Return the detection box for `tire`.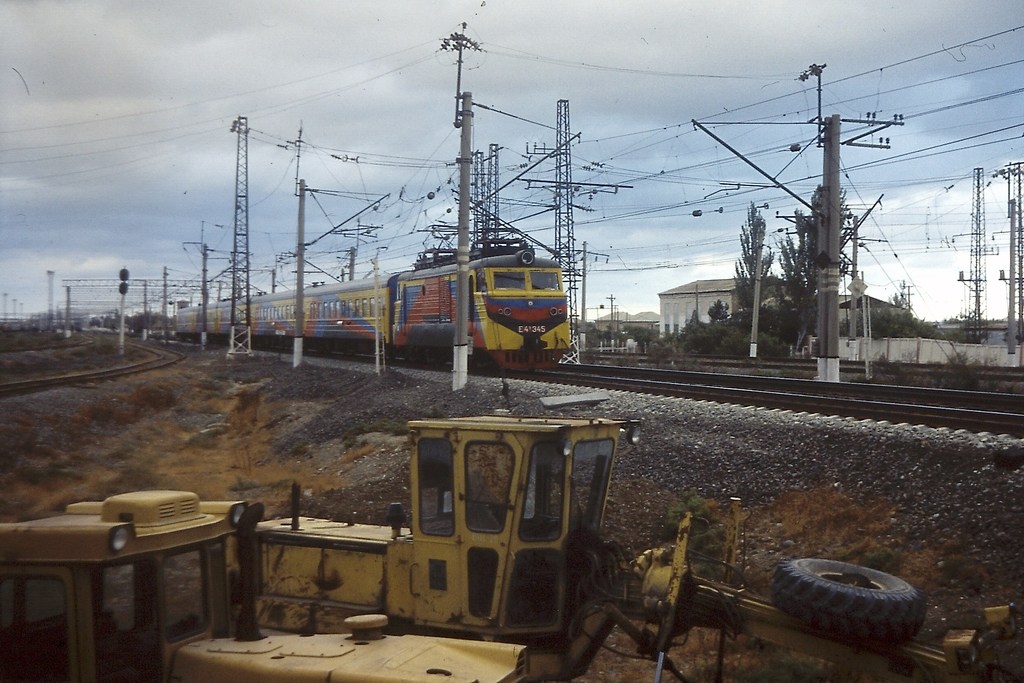
(x1=772, y1=555, x2=927, y2=640).
